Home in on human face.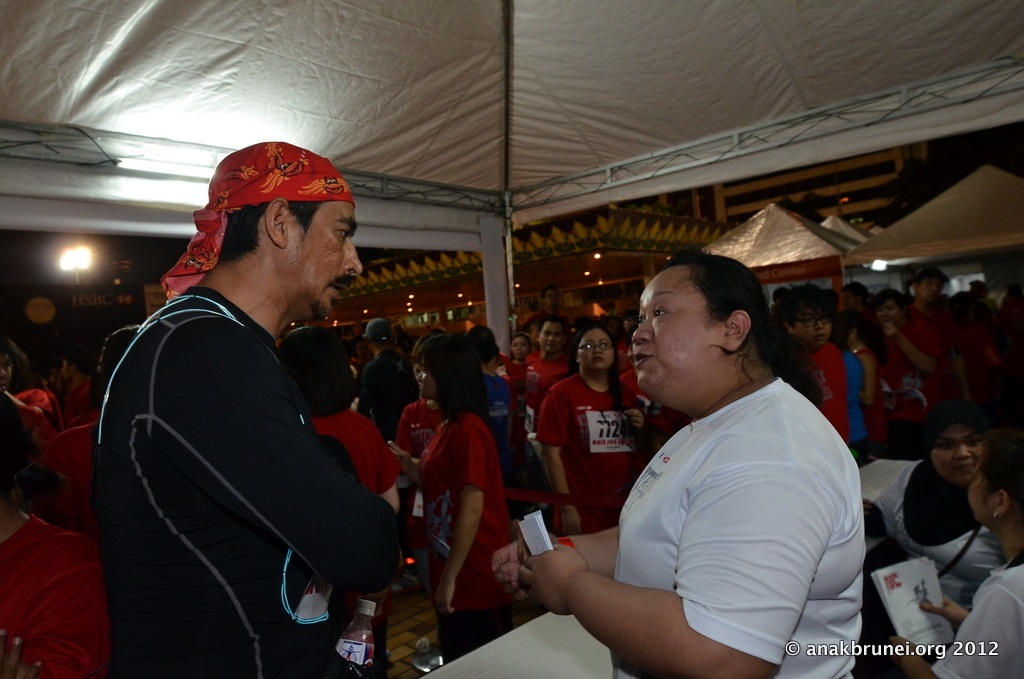
Homed in at (left=634, top=266, right=717, bottom=394).
